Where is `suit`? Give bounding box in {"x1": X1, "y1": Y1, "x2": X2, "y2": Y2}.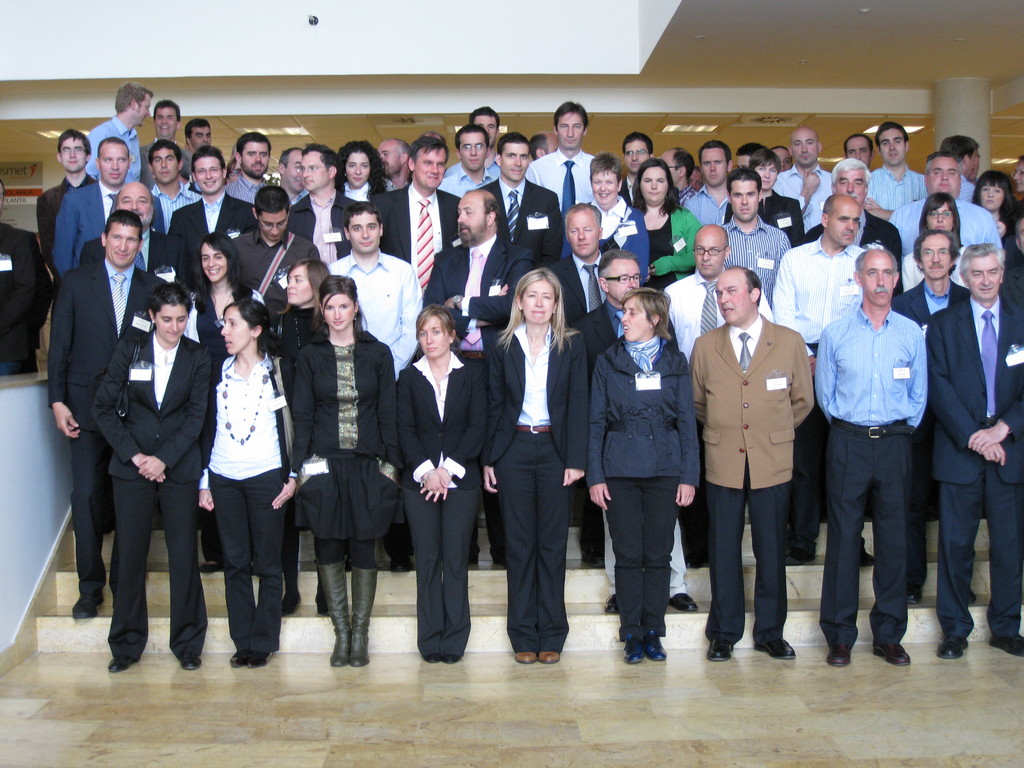
{"x1": 890, "y1": 277, "x2": 970, "y2": 586}.
